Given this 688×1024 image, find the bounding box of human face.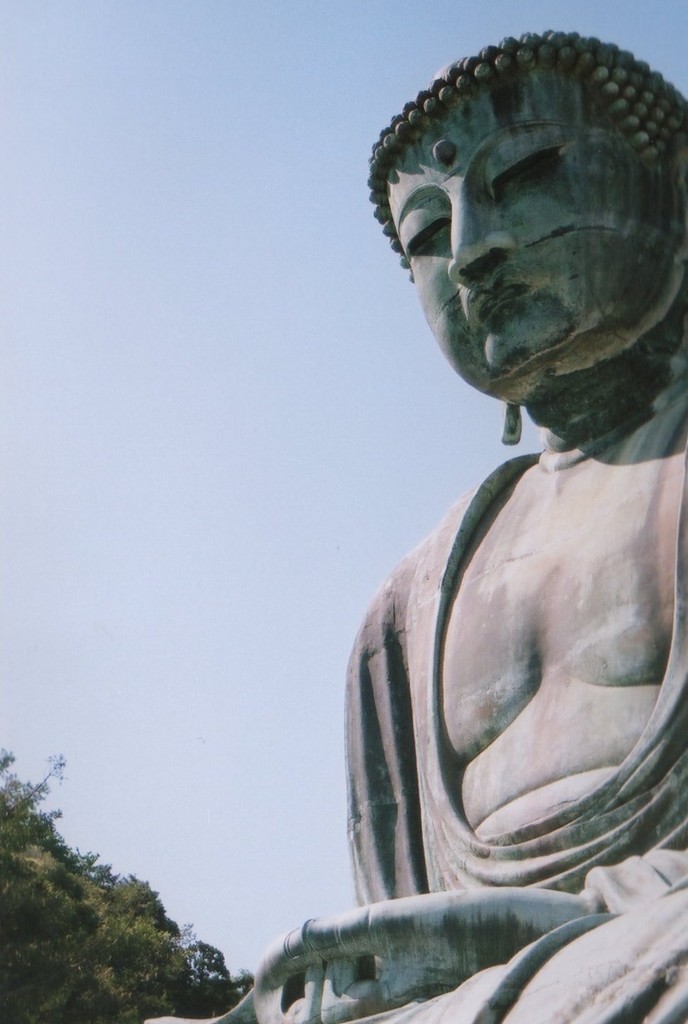
{"left": 387, "top": 62, "right": 687, "bottom": 400}.
